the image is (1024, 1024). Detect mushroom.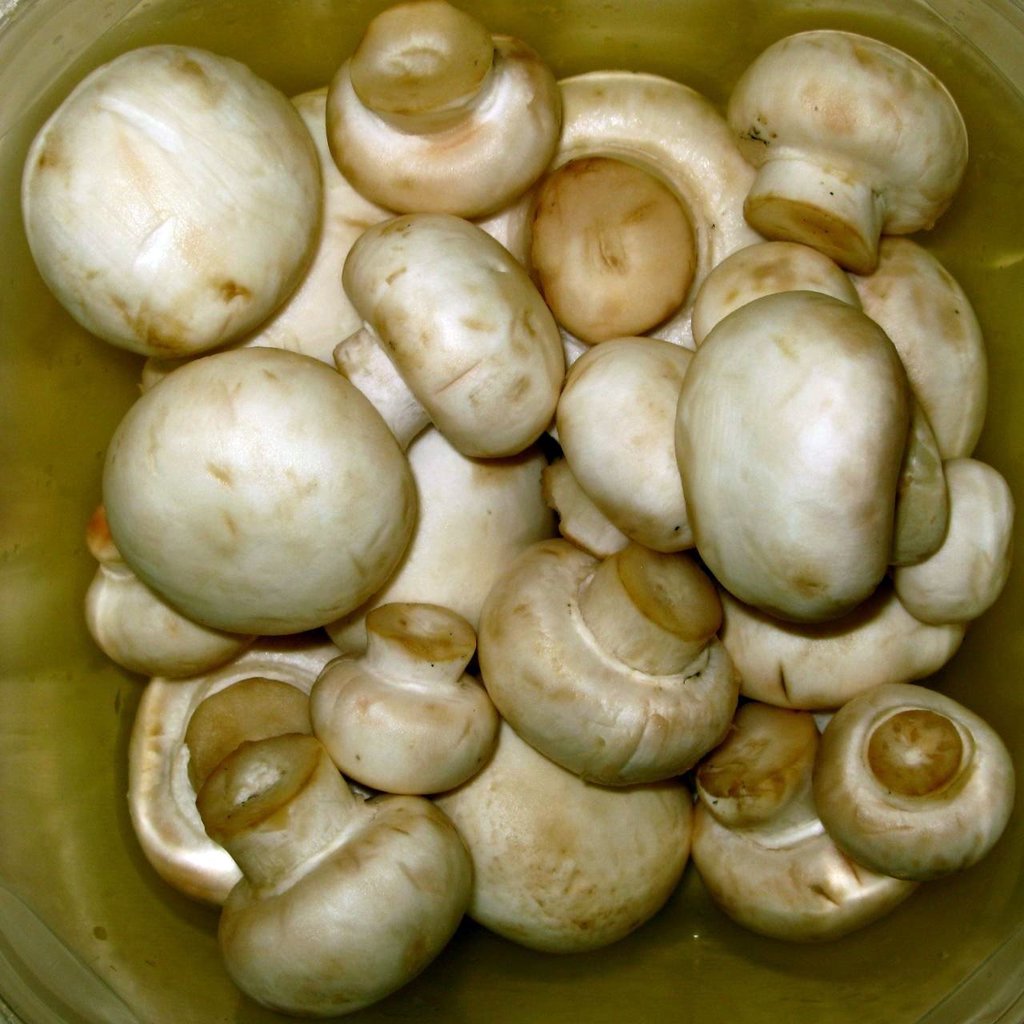
Detection: [x1=178, y1=660, x2=306, y2=785].
